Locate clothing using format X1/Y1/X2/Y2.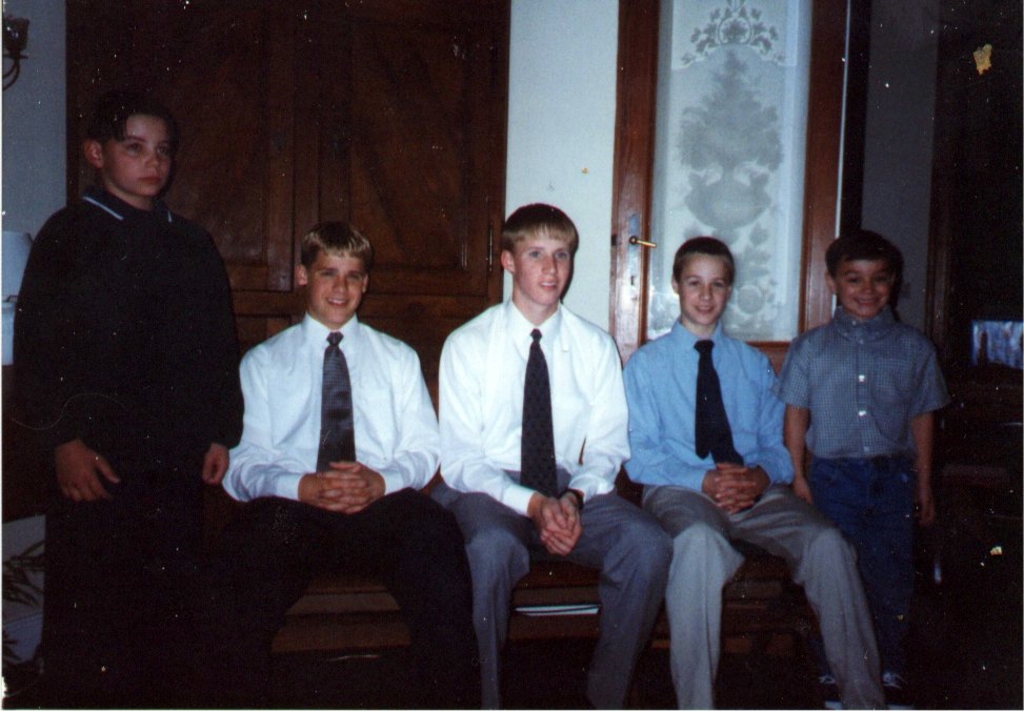
230/301/490/710.
